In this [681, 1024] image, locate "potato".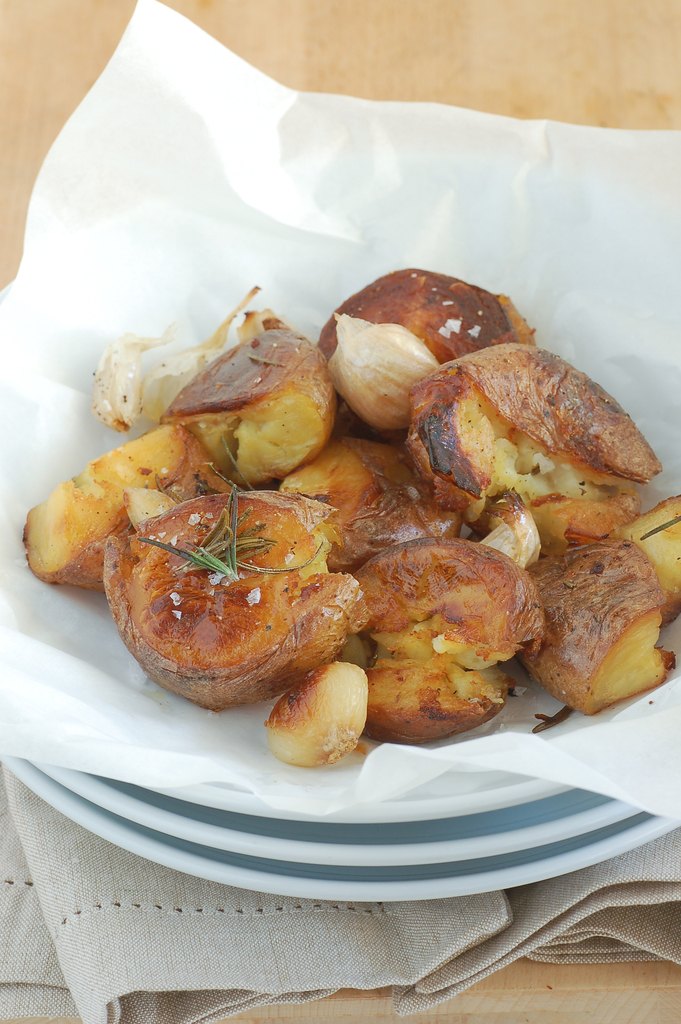
Bounding box: 351,647,512,734.
